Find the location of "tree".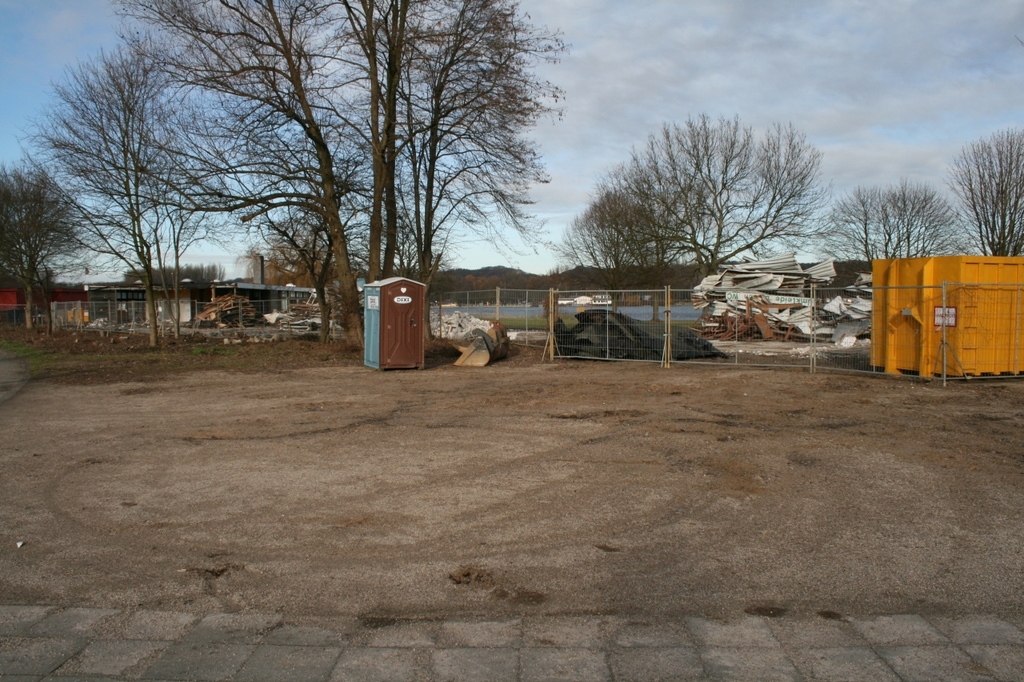
Location: rect(555, 191, 688, 272).
